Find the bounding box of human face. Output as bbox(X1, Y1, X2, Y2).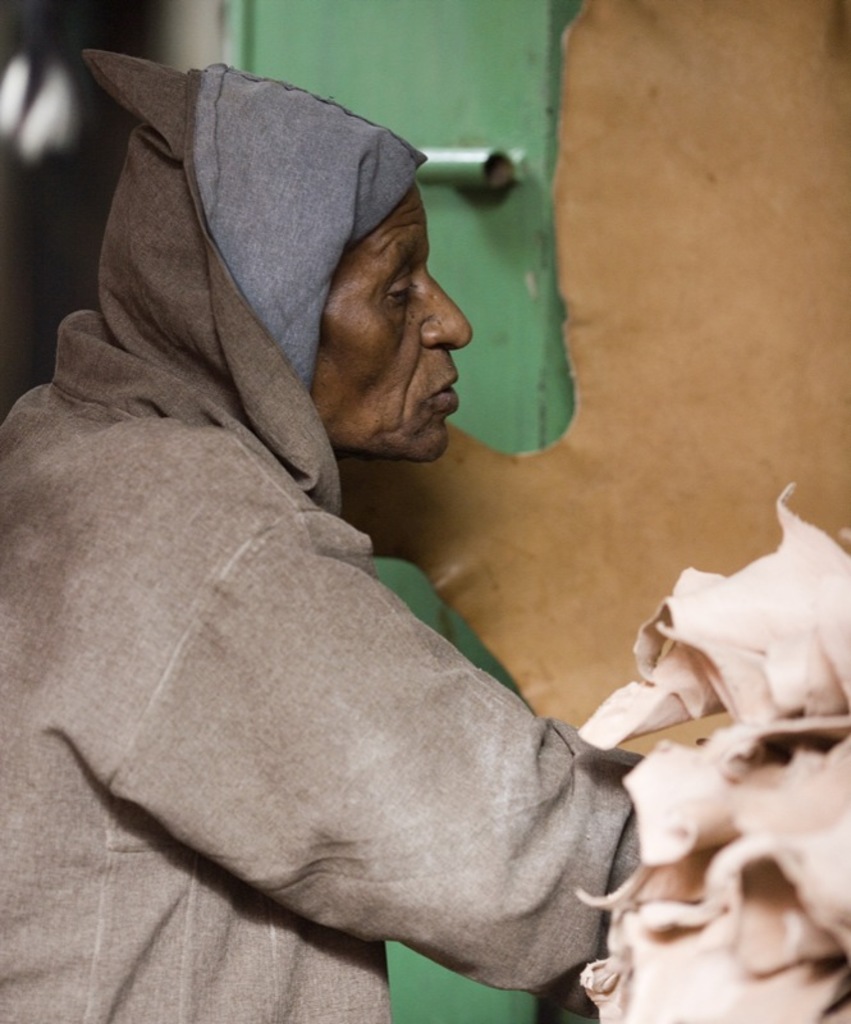
bbox(296, 165, 477, 462).
